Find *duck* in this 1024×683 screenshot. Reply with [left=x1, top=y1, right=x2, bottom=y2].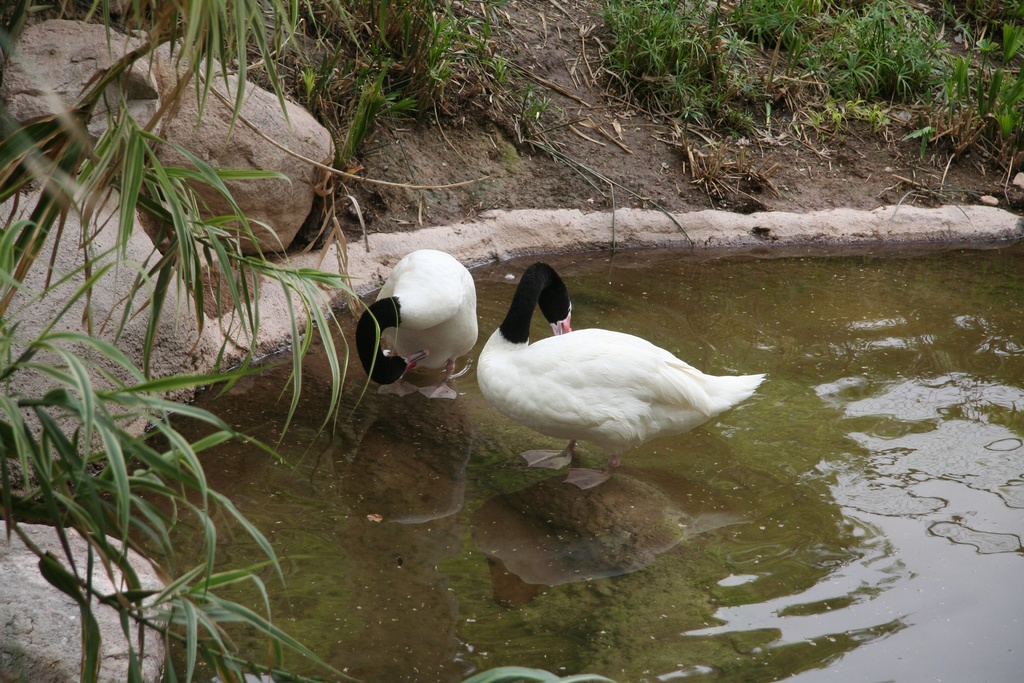
[left=478, top=260, right=780, bottom=472].
